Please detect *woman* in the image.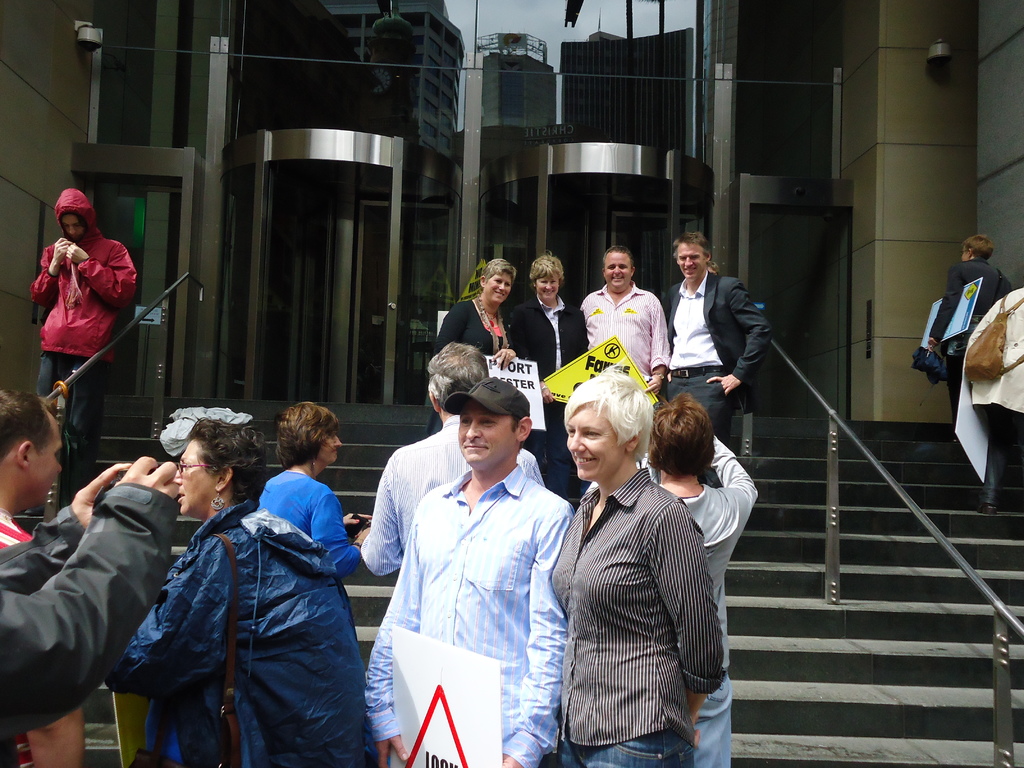
detection(505, 252, 593, 508).
